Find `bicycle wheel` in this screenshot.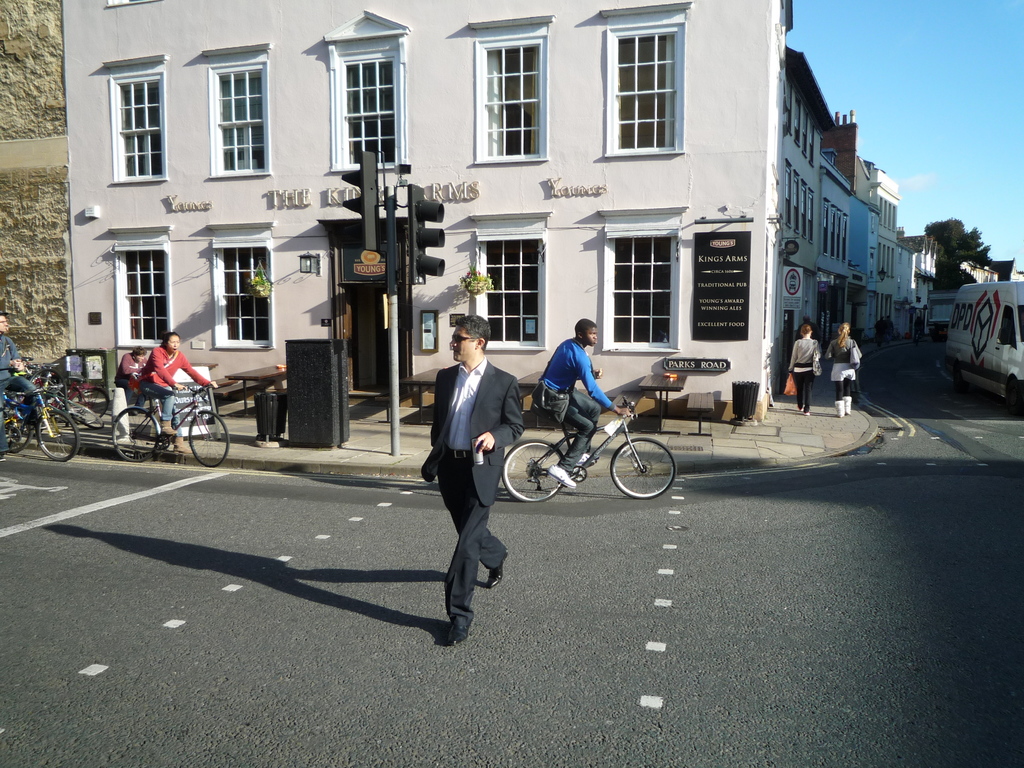
The bounding box for `bicycle wheel` is detection(108, 406, 158, 463).
